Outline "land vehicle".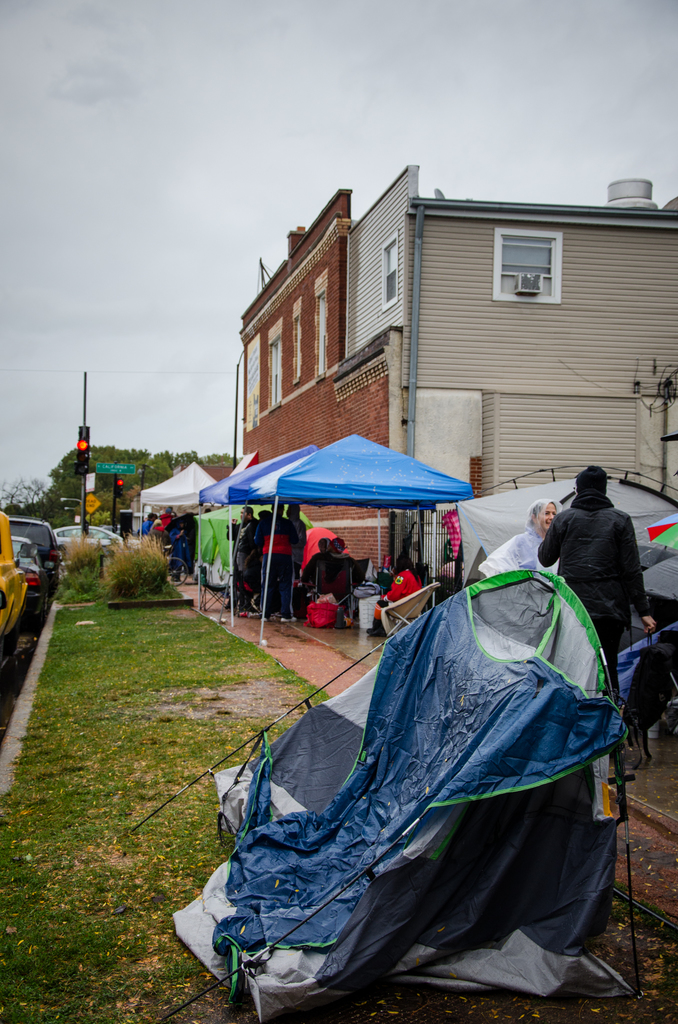
Outline: x1=0, y1=514, x2=30, y2=660.
